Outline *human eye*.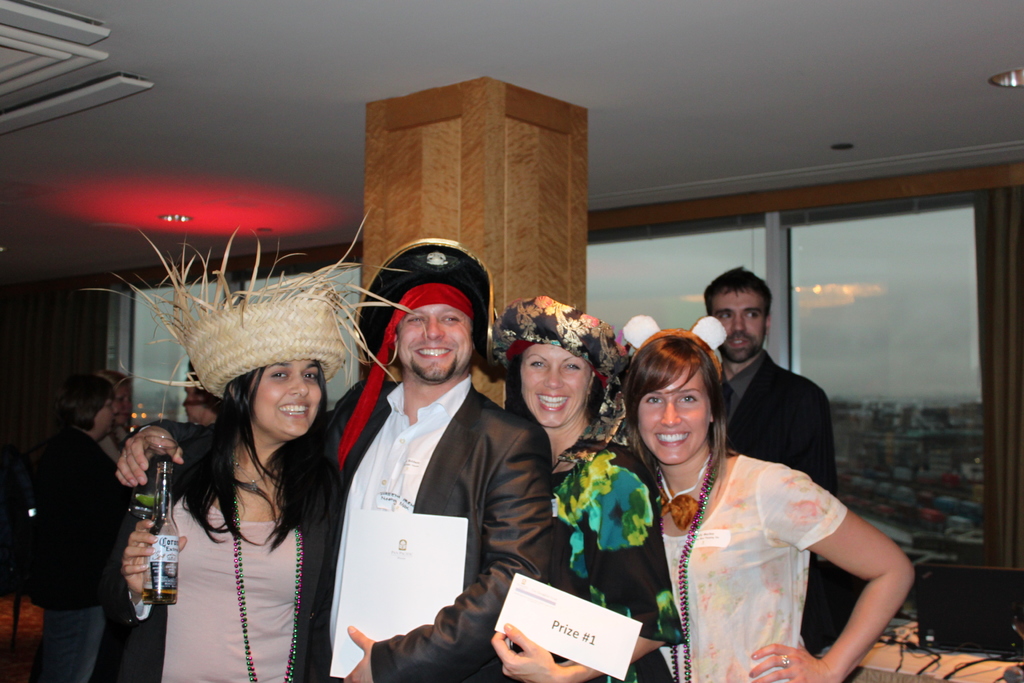
Outline: 438:313:459:325.
